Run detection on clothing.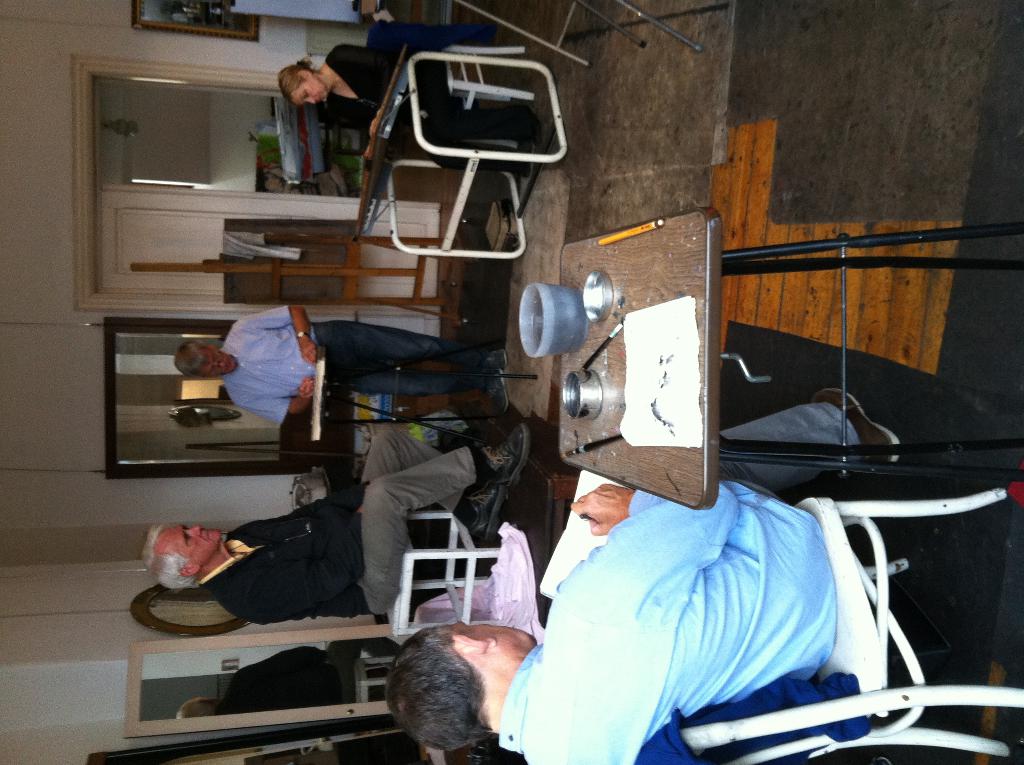
Result: (left=485, top=456, right=909, bottom=748).
